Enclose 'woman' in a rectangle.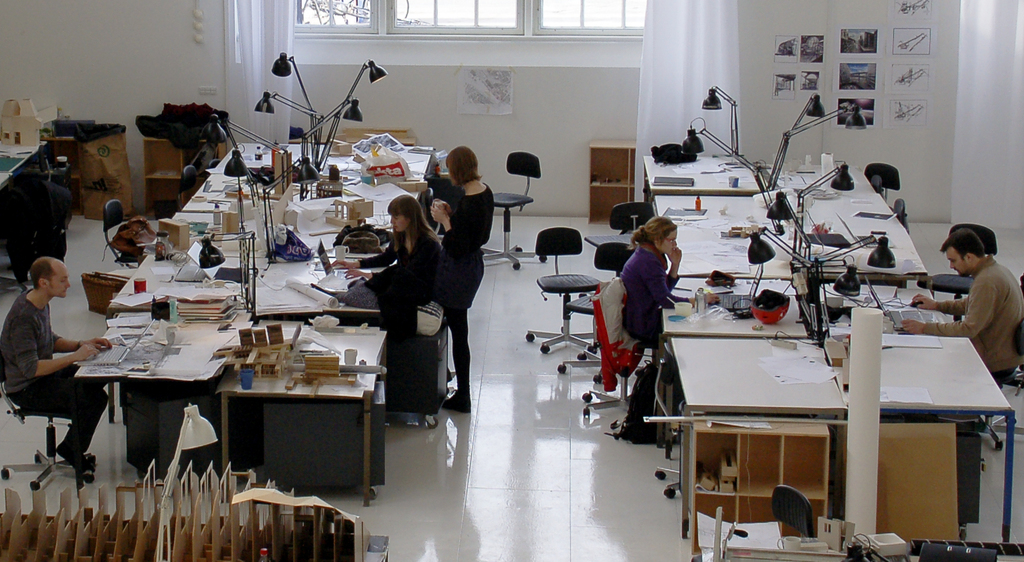
Rect(434, 140, 505, 421).
